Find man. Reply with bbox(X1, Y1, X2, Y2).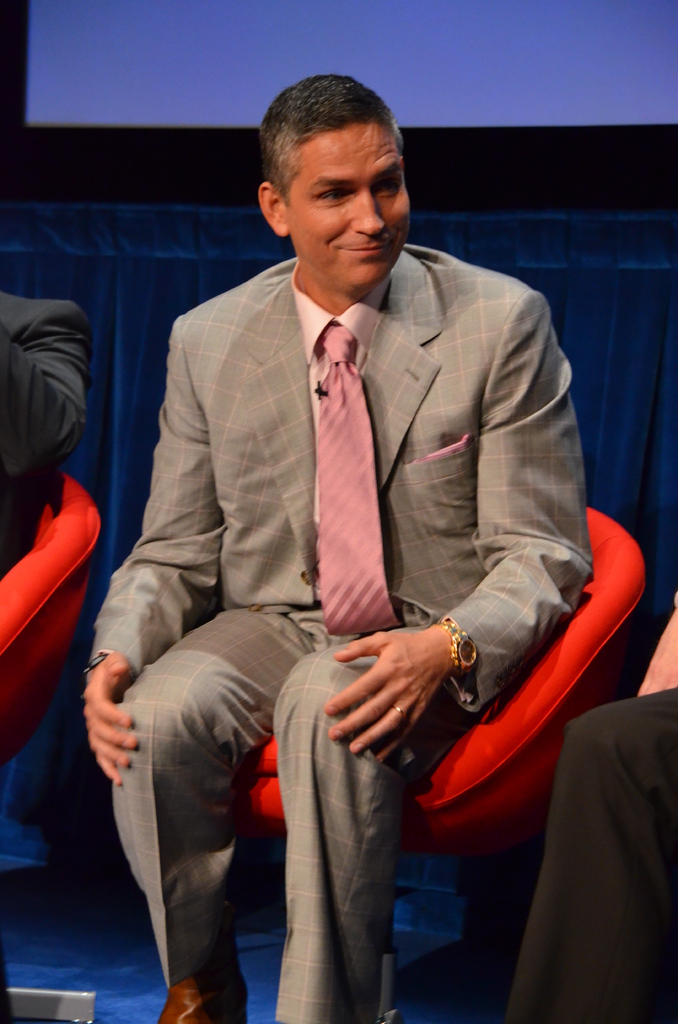
bbox(120, 103, 605, 1000).
